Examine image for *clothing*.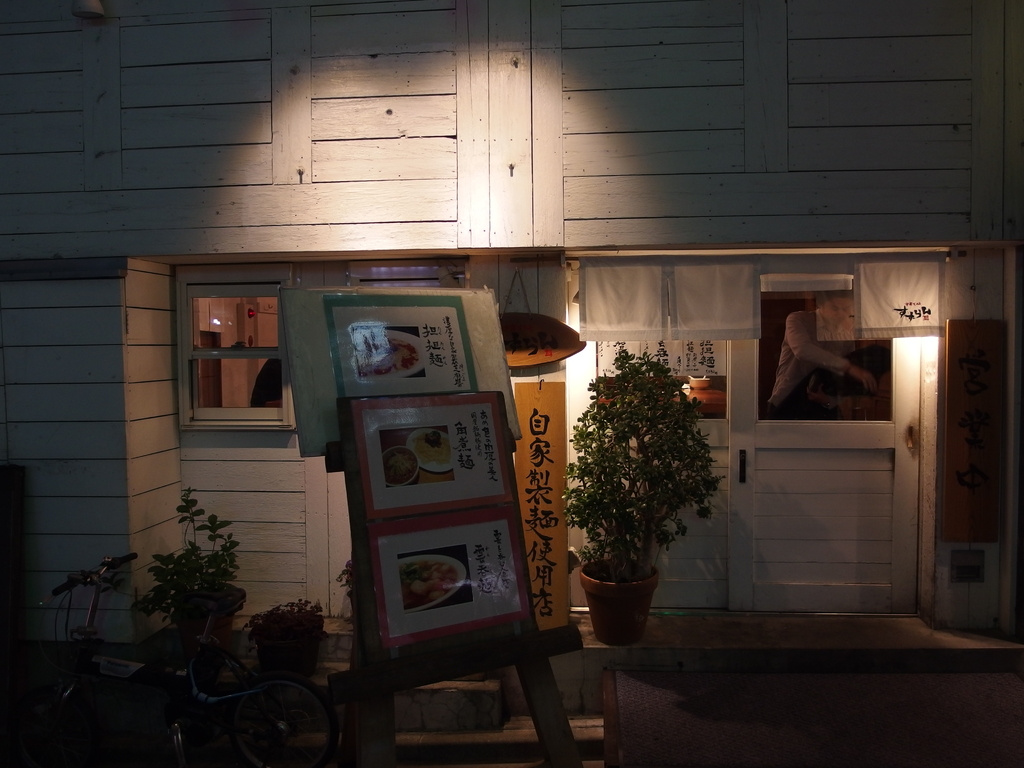
Examination result: left=778, top=310, right=857, bottom=419.
